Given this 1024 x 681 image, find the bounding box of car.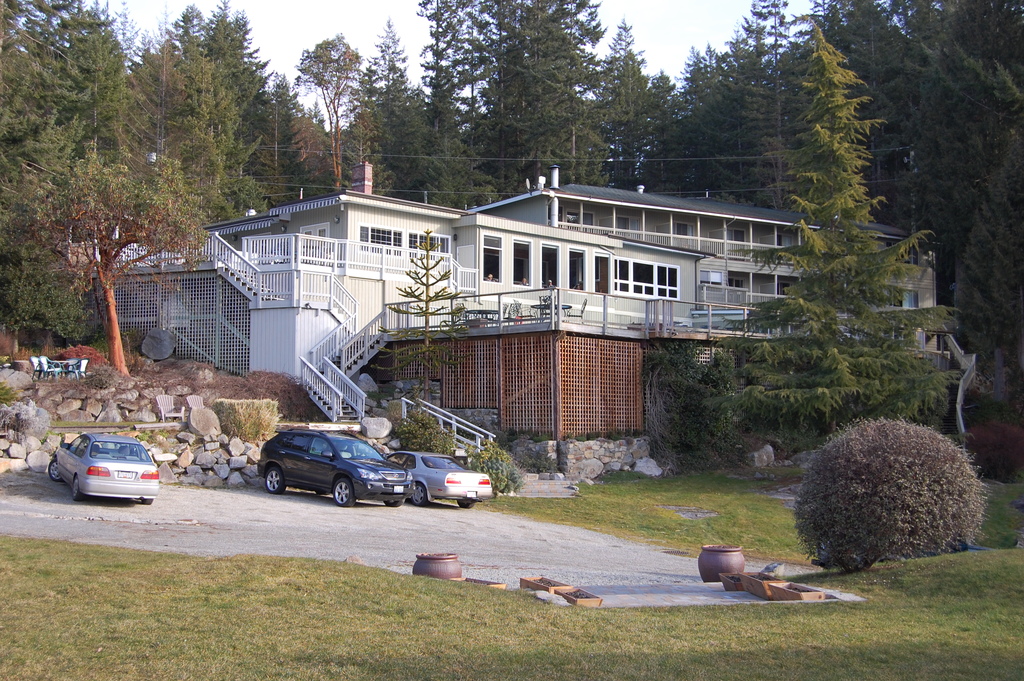
select_region(44, 431, 159, 510).
